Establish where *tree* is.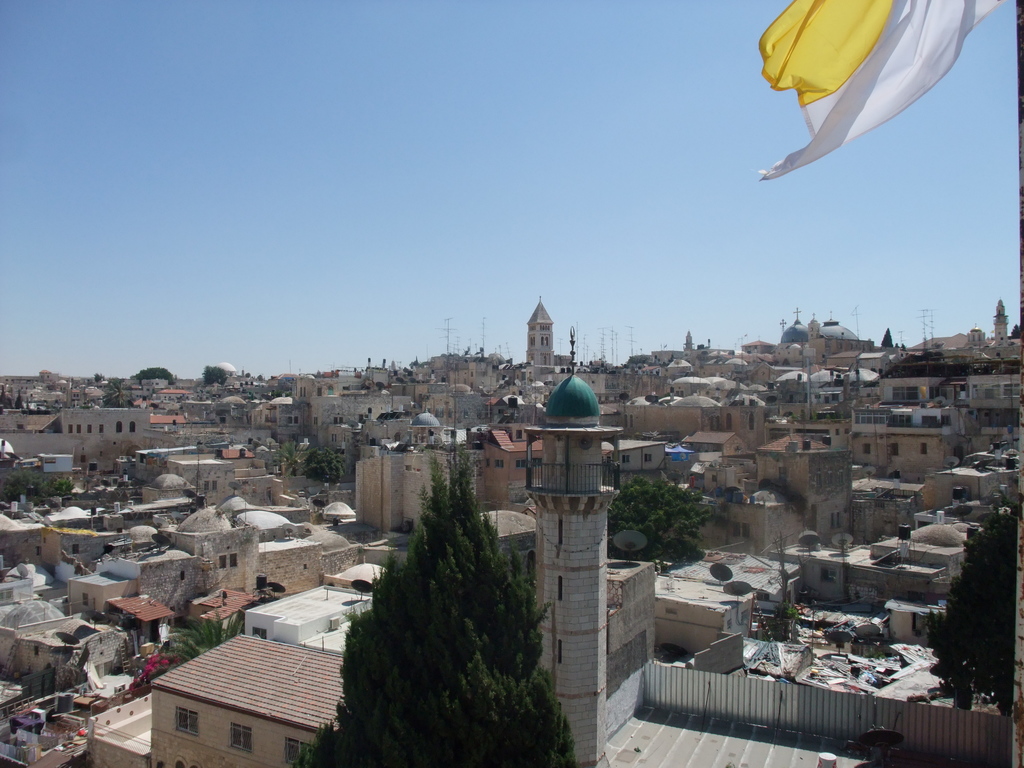
Established at (606, 472, 717, 568).
